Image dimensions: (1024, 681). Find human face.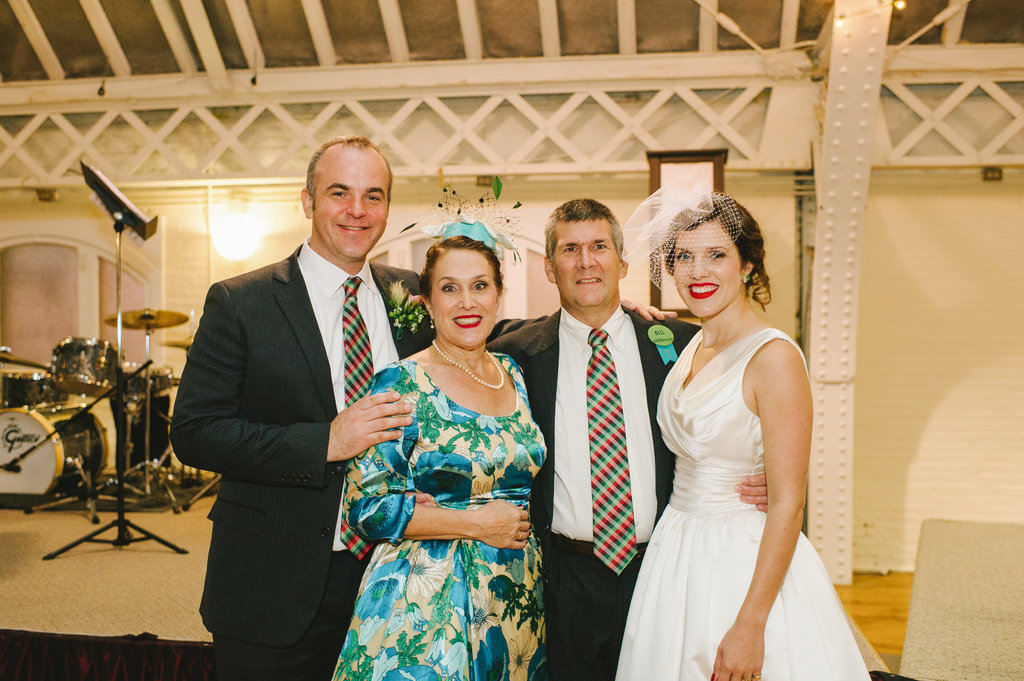
553 223 624 308.
